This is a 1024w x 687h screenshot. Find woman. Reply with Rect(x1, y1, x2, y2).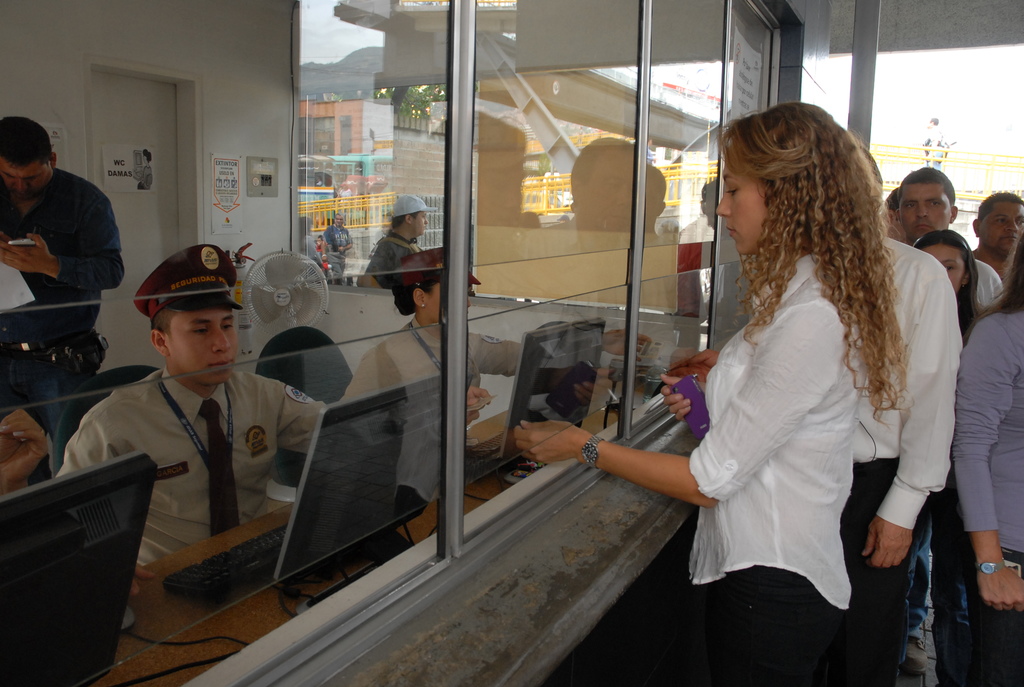
Rect(337, 244, 651, 400).
